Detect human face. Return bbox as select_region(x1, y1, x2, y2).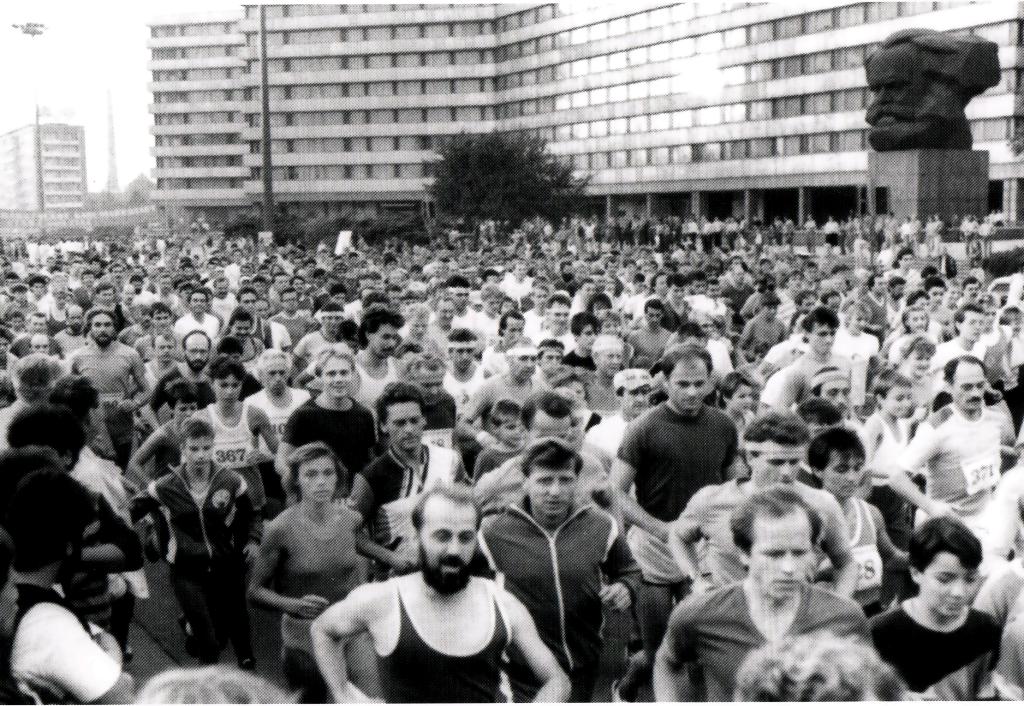
select_region(220, 350, 243, 365).
